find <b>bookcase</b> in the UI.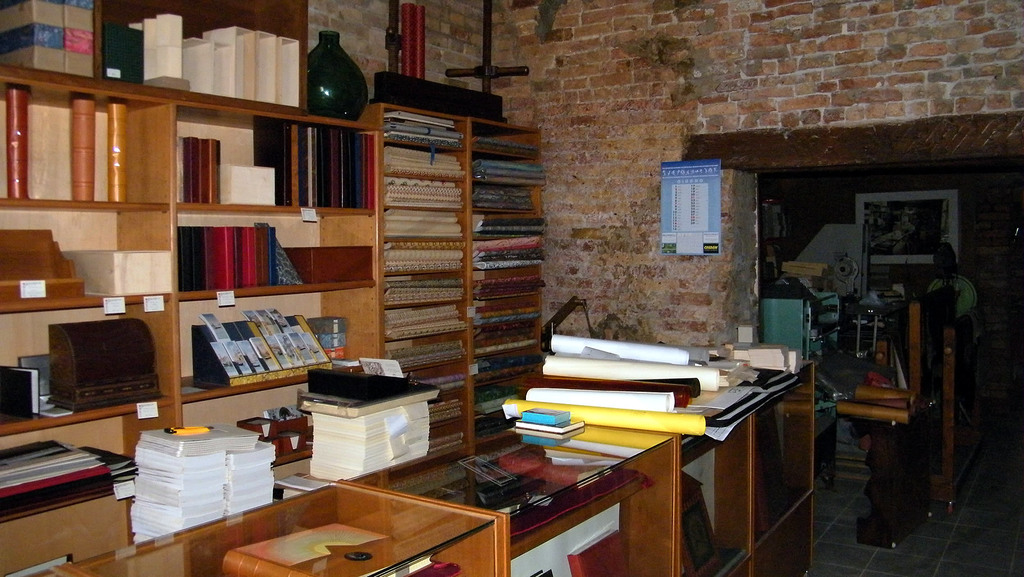
UI element at rect(0, 71, 547, 576).
